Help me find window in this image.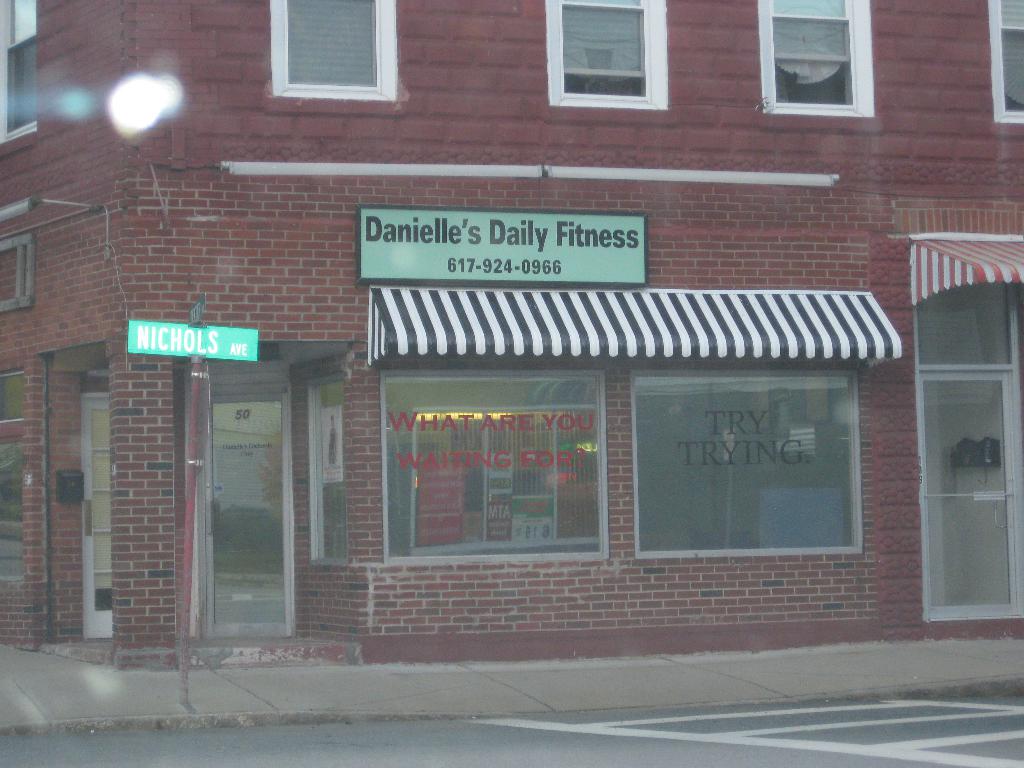
Found it: {"left": 257, "top": 0, "right": 393, "bottom": 87}.
